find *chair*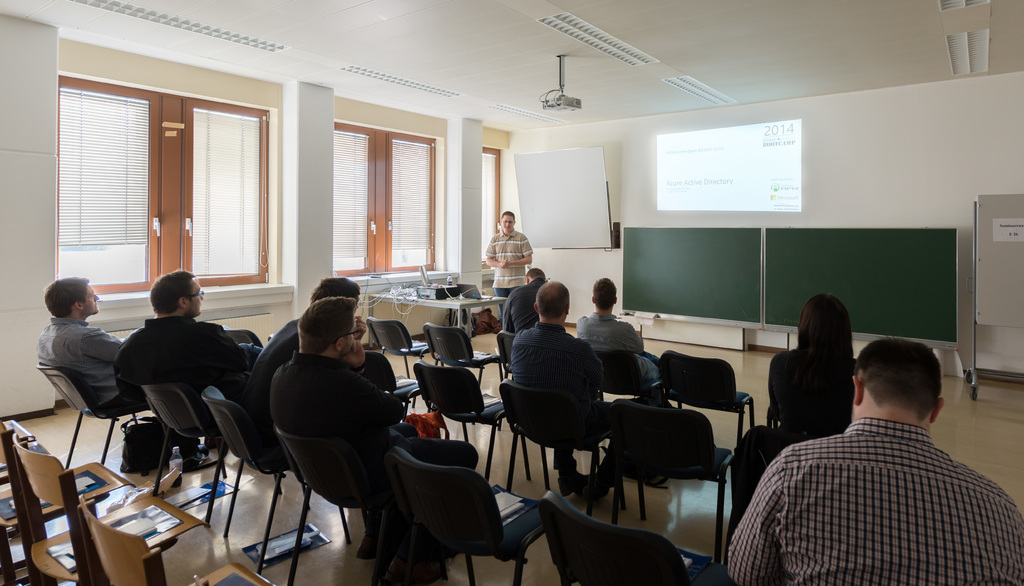
box(387, 452, 544, 582)
